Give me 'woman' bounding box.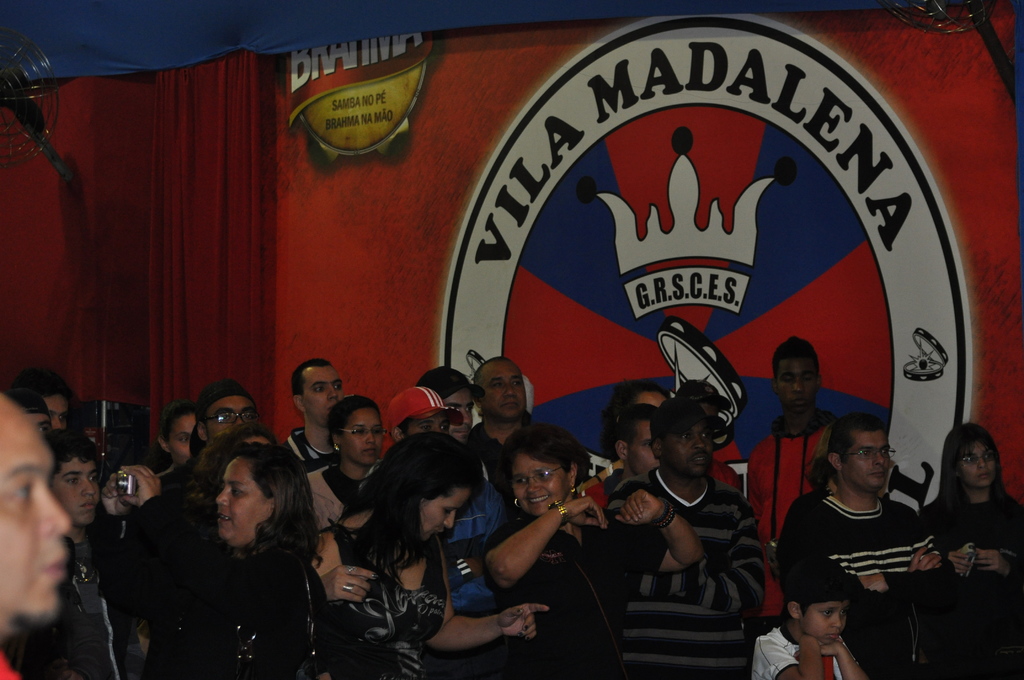
(118, 421, 339, 679).
